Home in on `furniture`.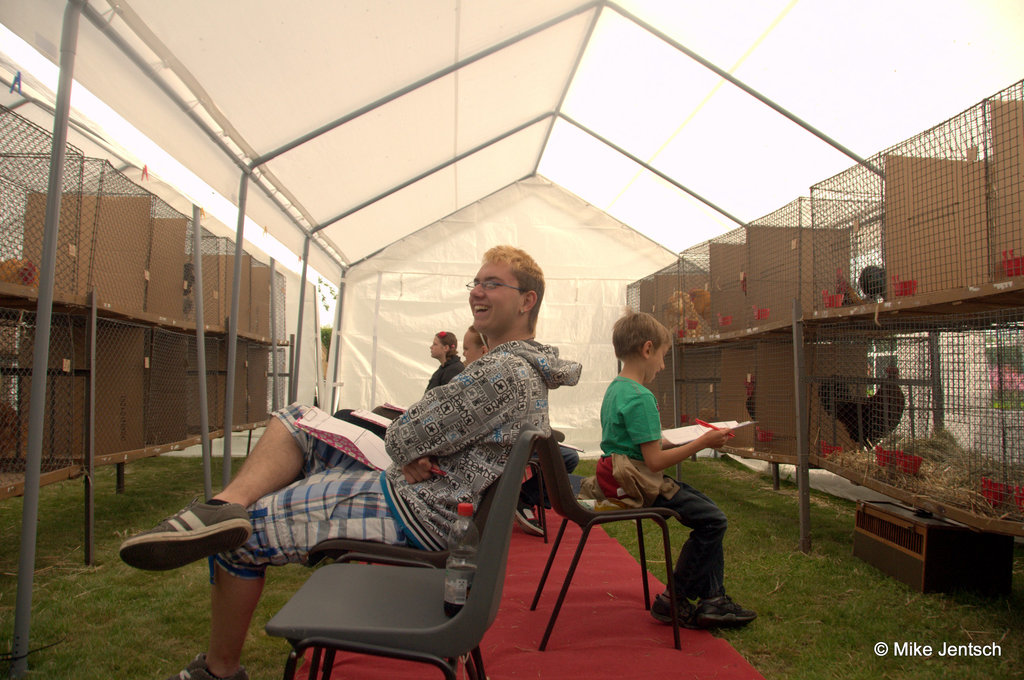
Homed in at [529,434,678,650].
